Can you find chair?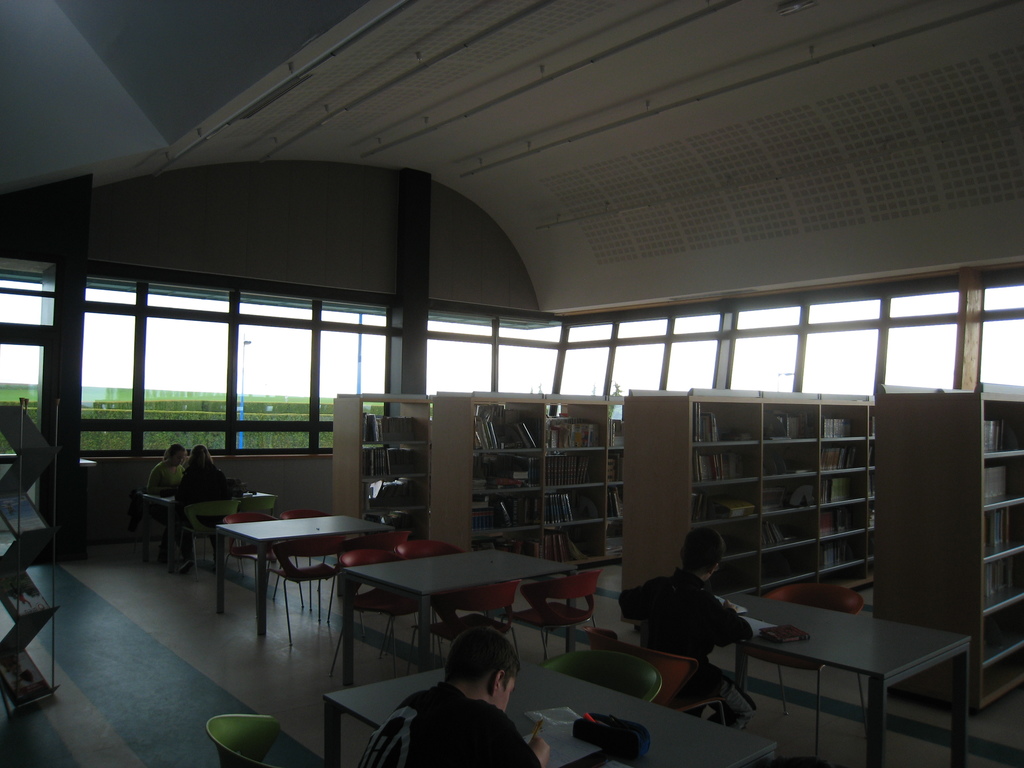
Yes, bounding box: bbox=(280, 505, 346, 607).
